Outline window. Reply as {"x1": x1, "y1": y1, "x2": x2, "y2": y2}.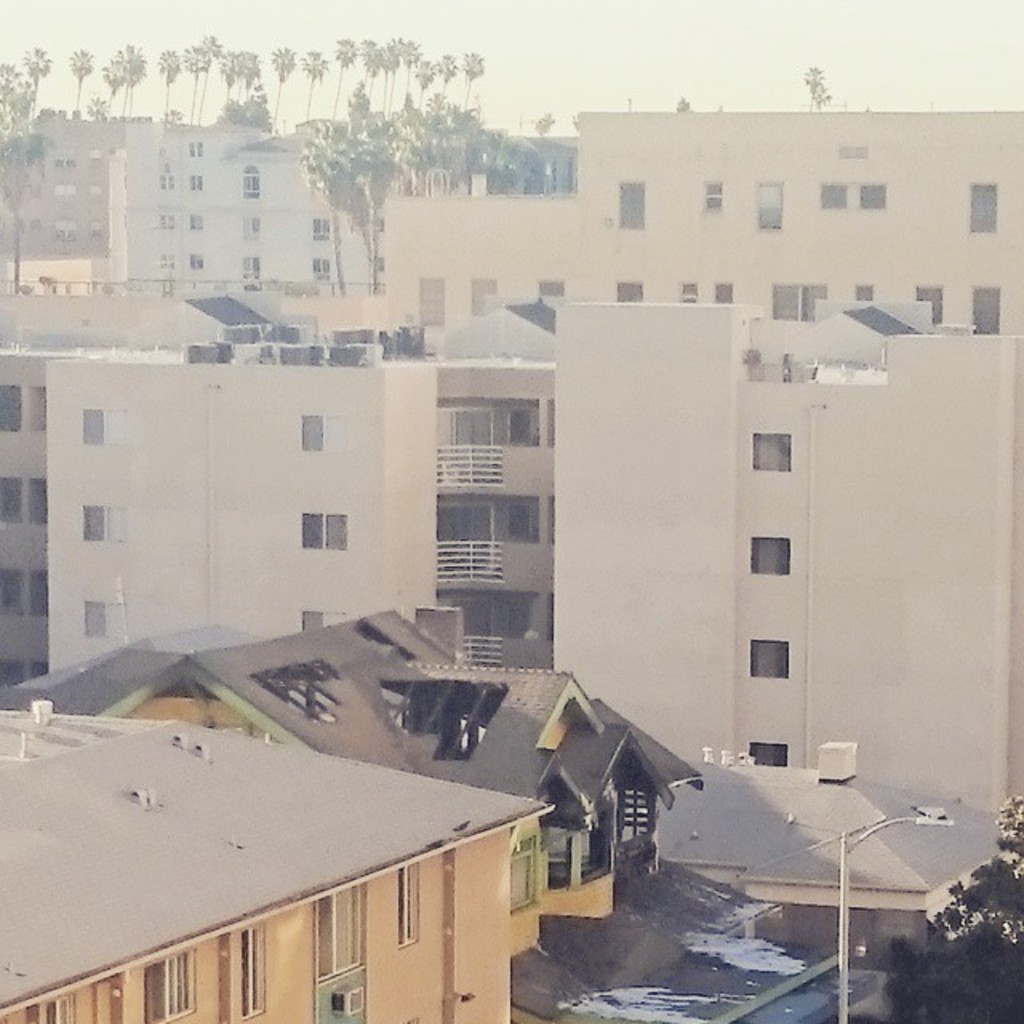
{"x1": 970, "y1": 282, "x2": 1002, "y2": 338}.
